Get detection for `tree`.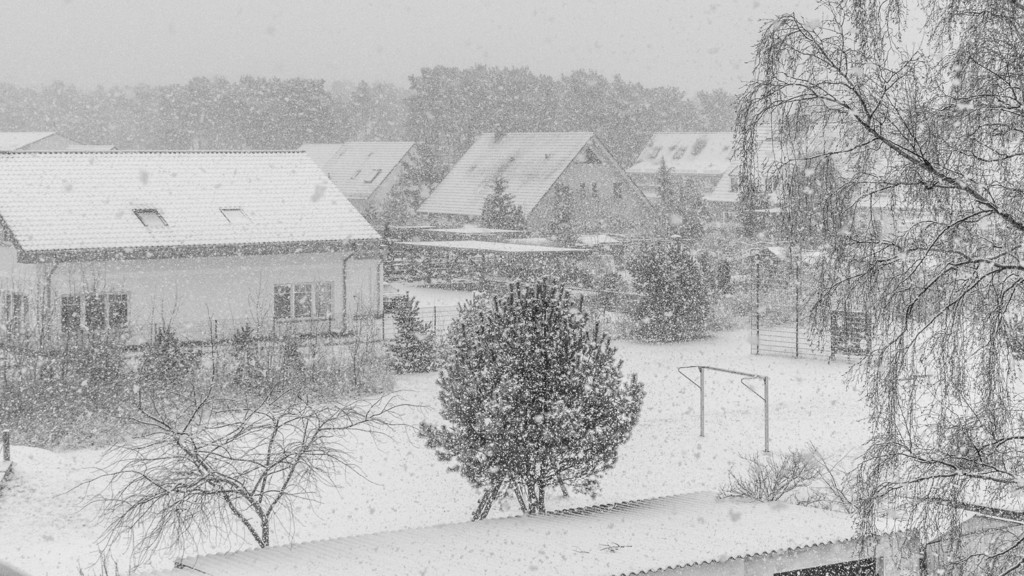
Detection: box(3, 324, 132, 438).
